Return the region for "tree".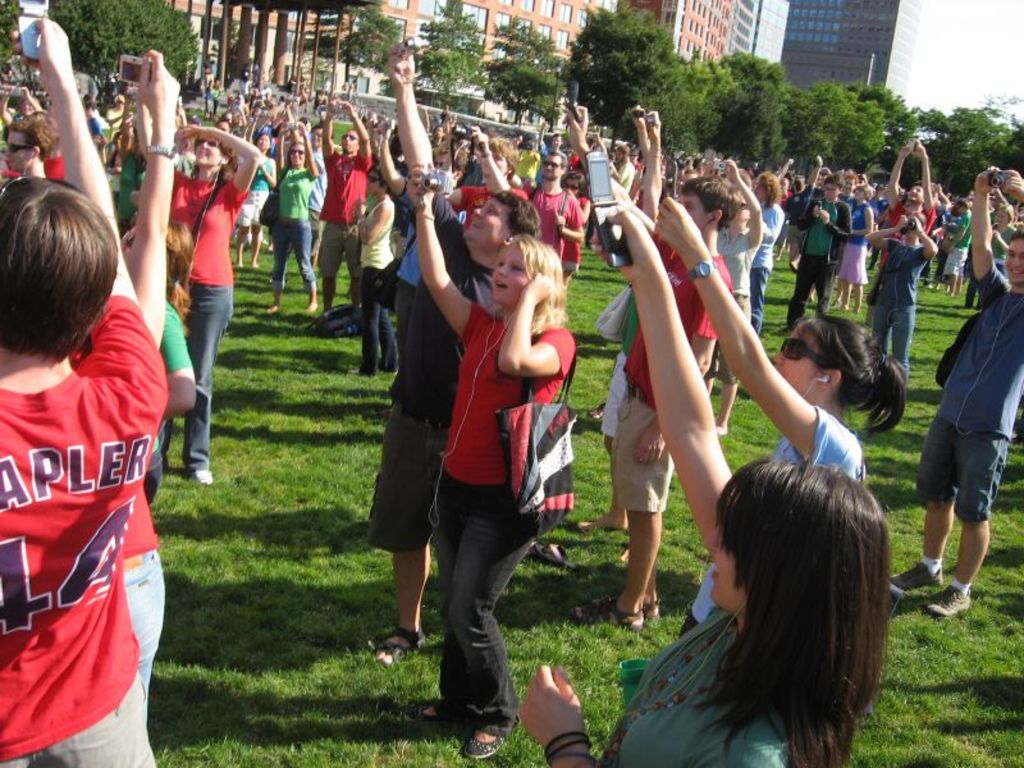
49,0,198,56.
